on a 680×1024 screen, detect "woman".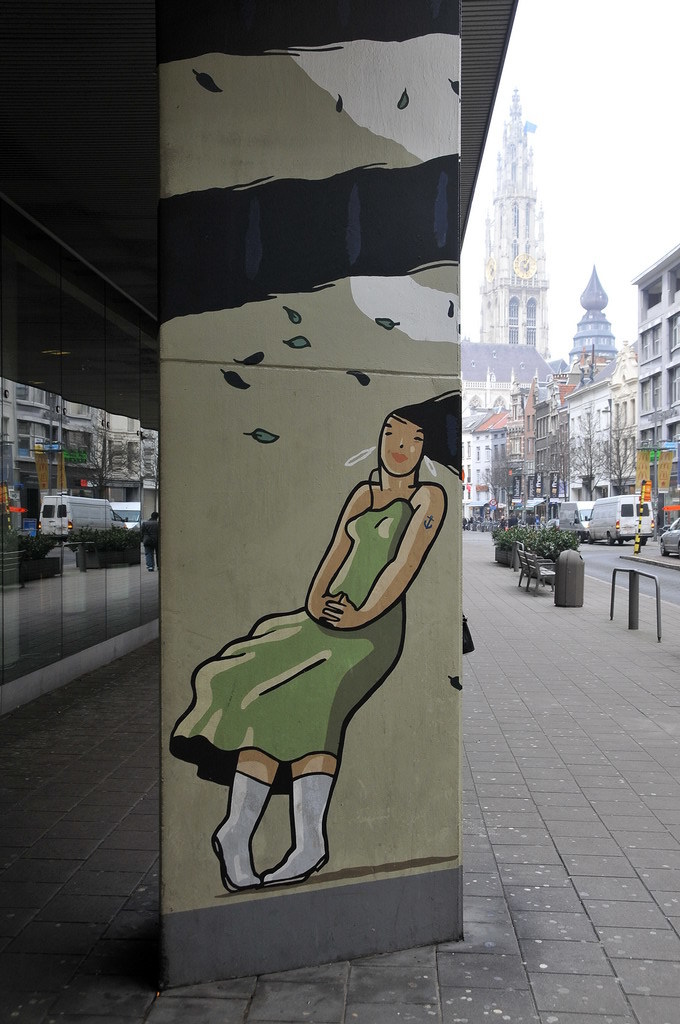
BBox(158, 368, 483, 904).
